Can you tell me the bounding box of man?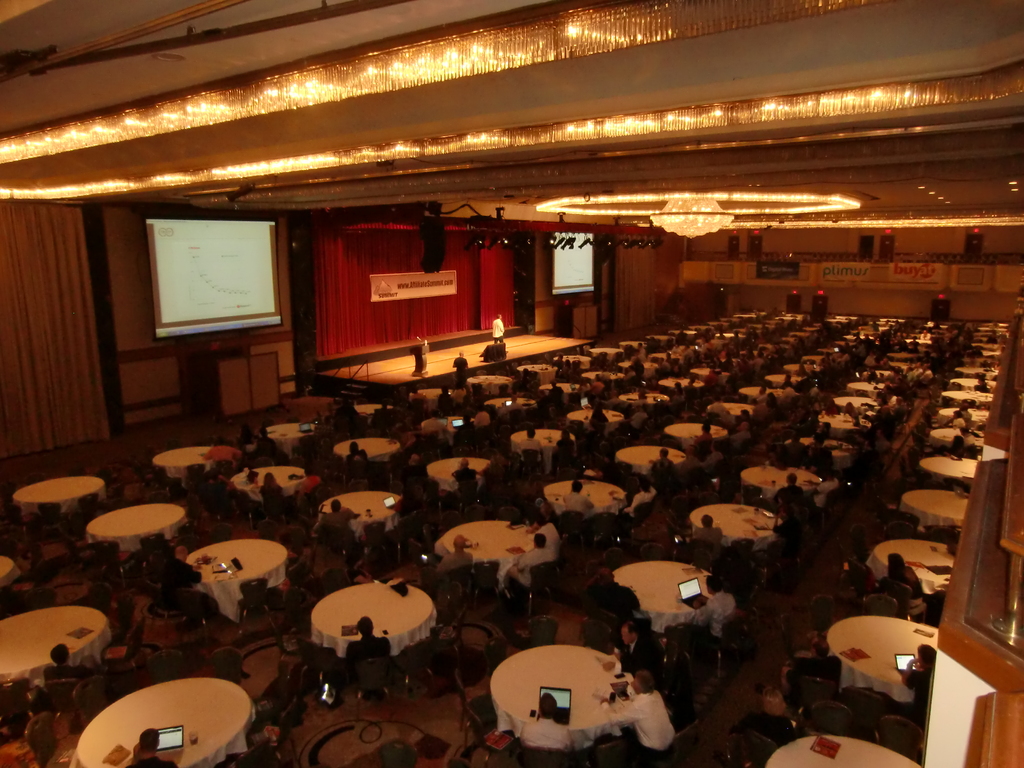
locate(694, 423, 717, 456).
